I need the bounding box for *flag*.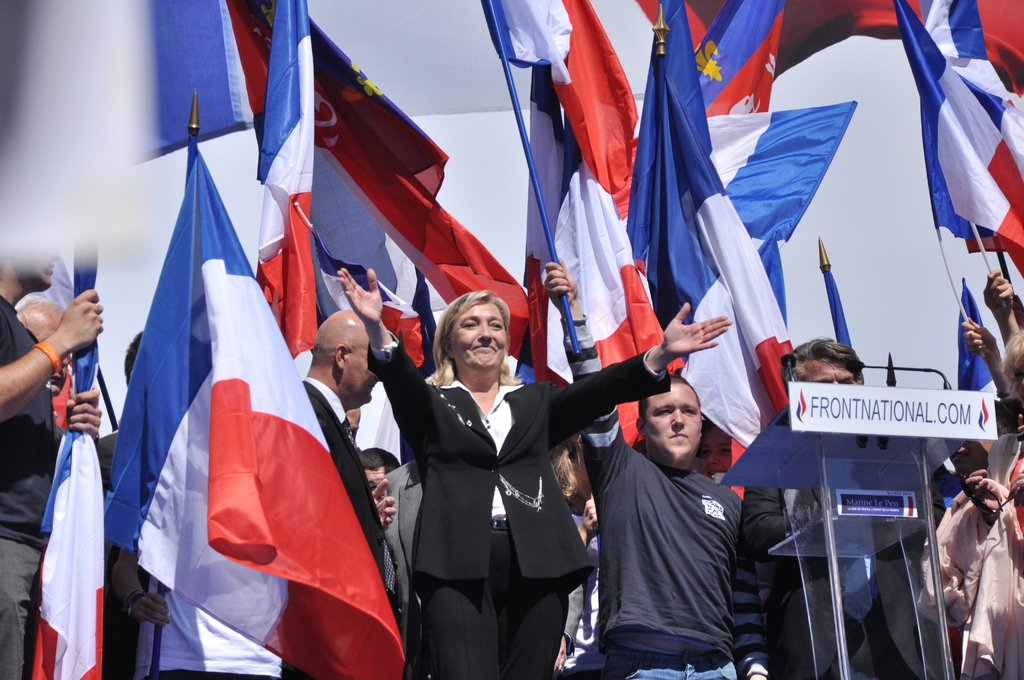
Here it is: region(887, 0, 1023, 270).
